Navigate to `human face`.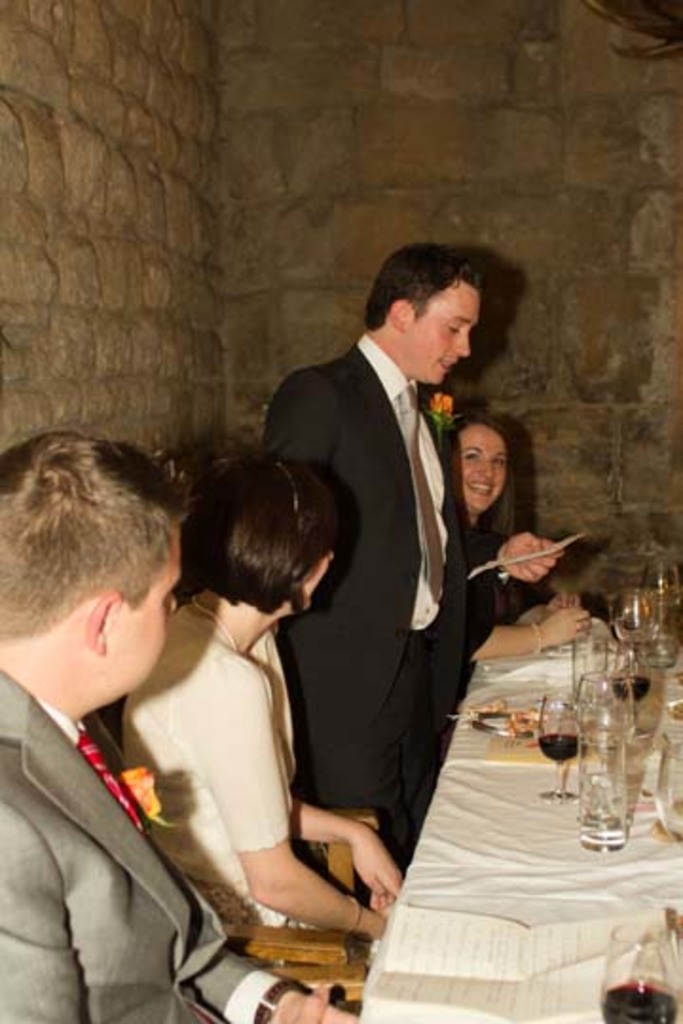
Navigation target: bbox=(395, 273, 478, 394).
